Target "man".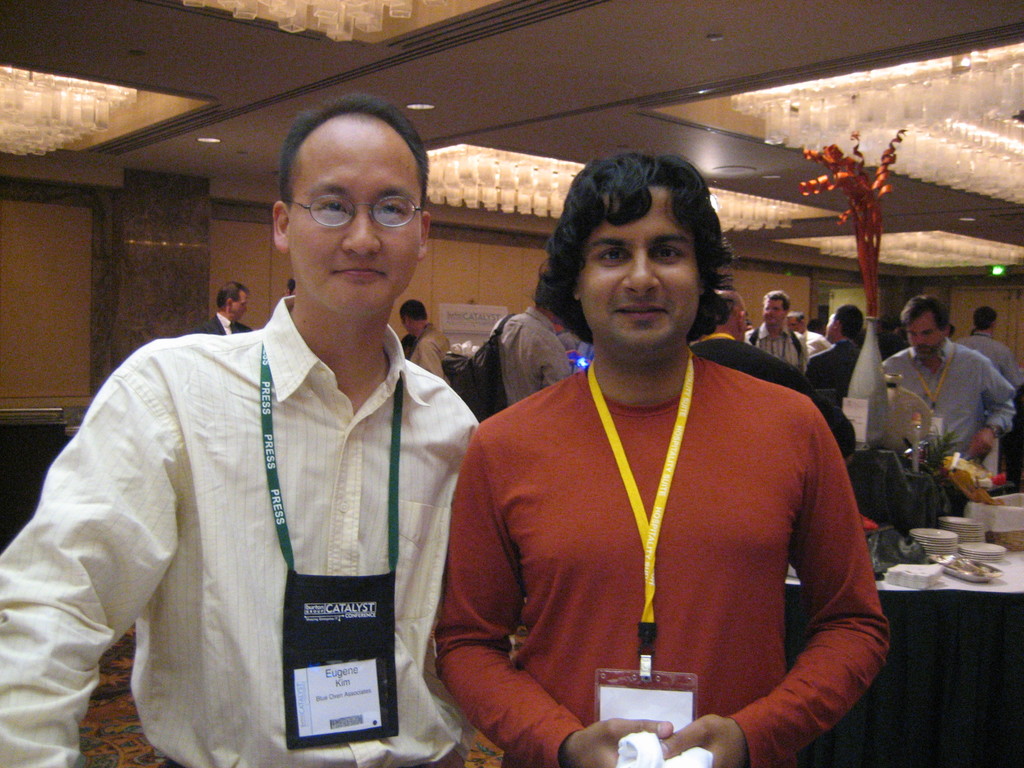
Target region: (803,300,865,396).
